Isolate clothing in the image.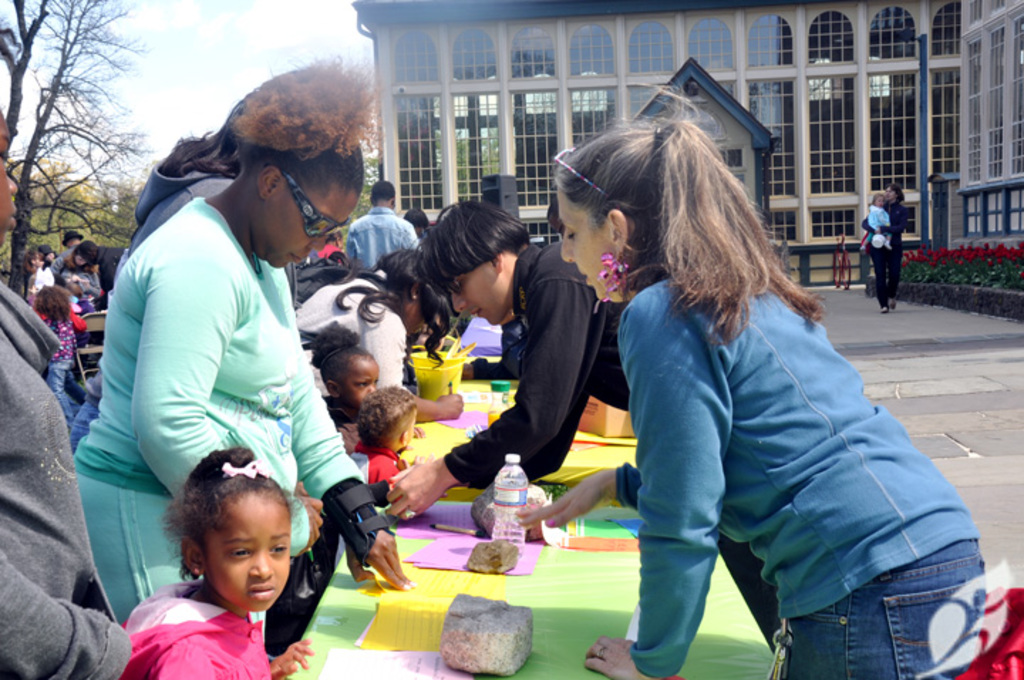
Isolated region: detection(329, 398, 363, 458).
